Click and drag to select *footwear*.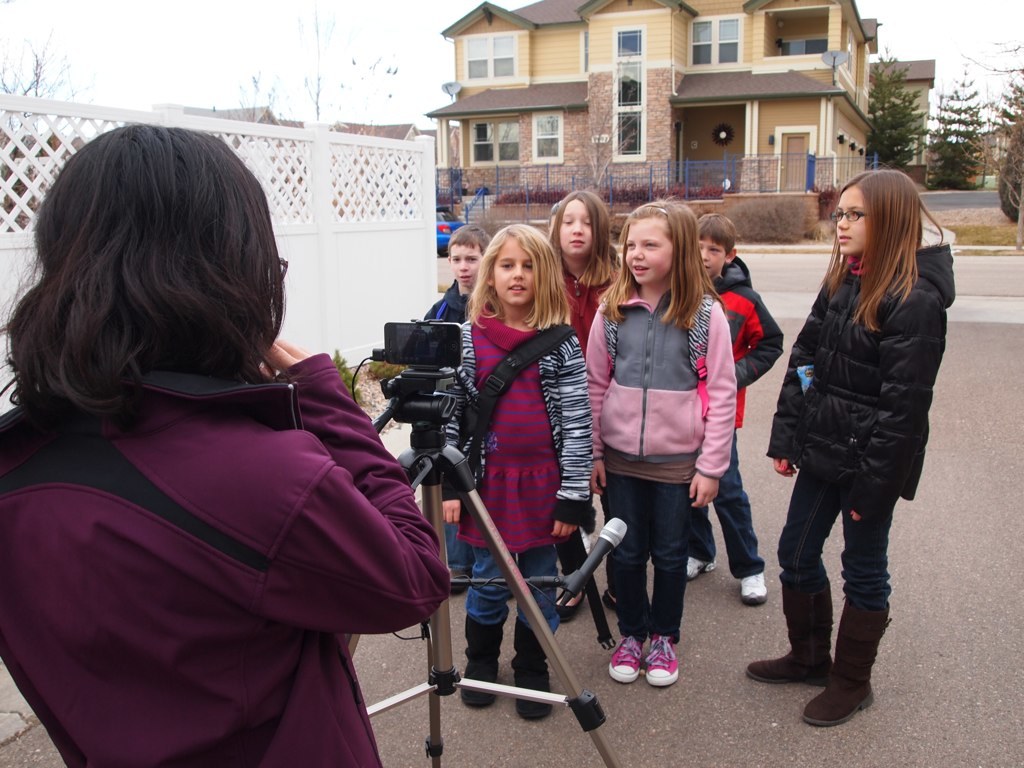
Selection: x1=609, y1=634, x2=644, y2=682.
